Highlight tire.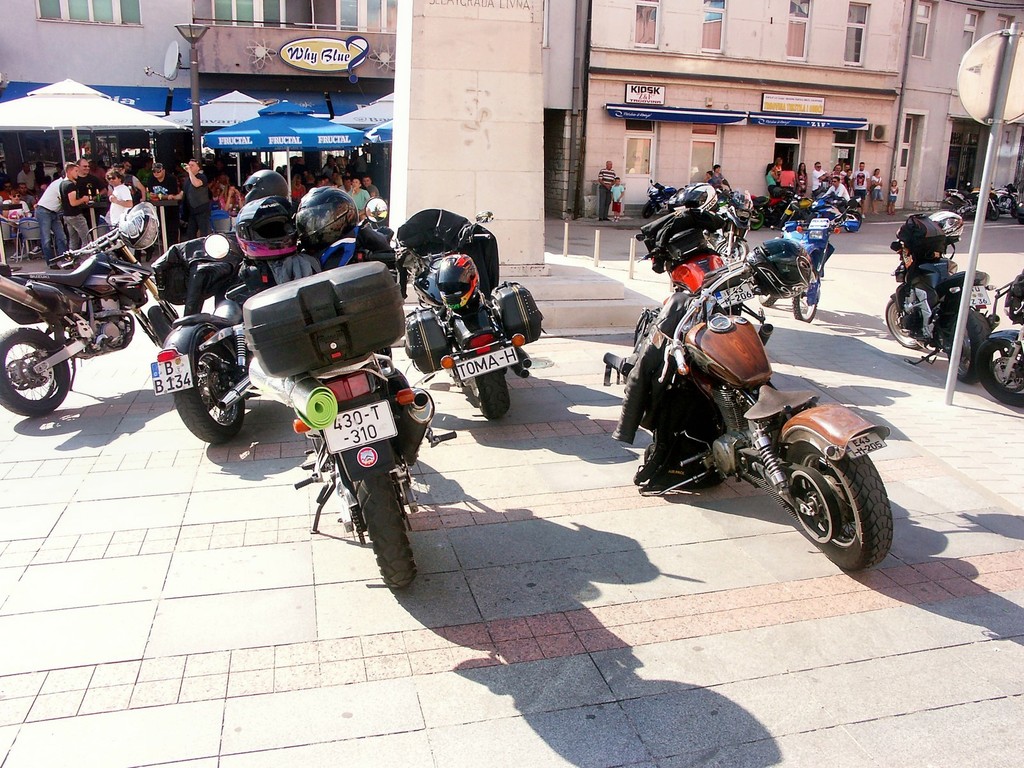
Highlighted region: <box>847,214,862,236</box>.
